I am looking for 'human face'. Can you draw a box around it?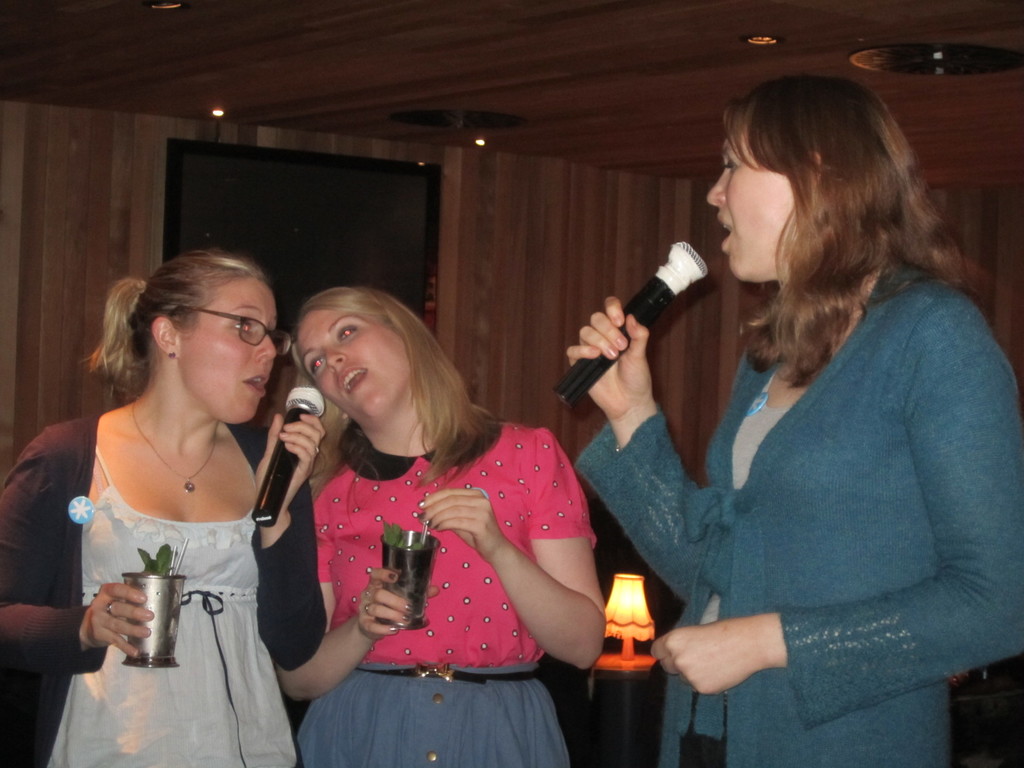
Sure, the bounding box is detection(703, 119, 800, 283).
